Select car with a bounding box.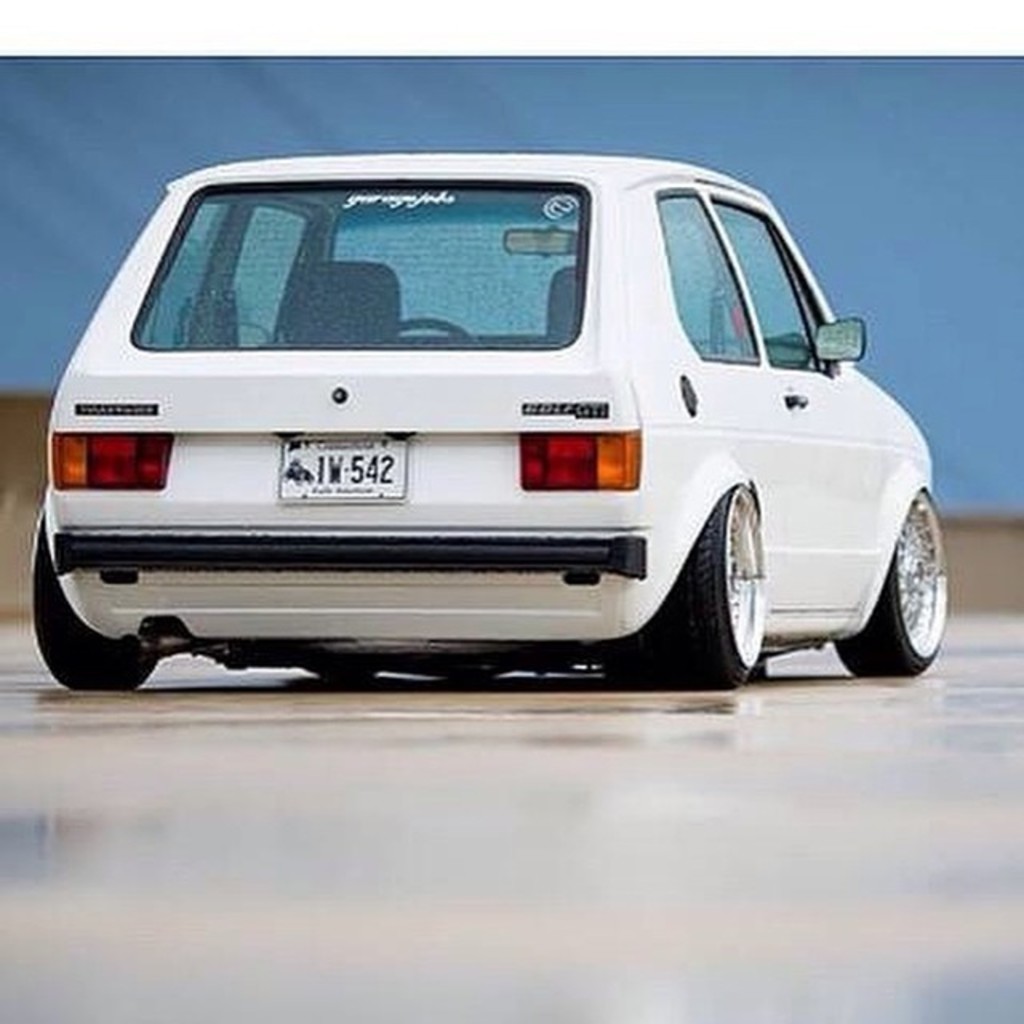
{"left": 34, "top": 152, "right": 946, "bottom": 688}.
